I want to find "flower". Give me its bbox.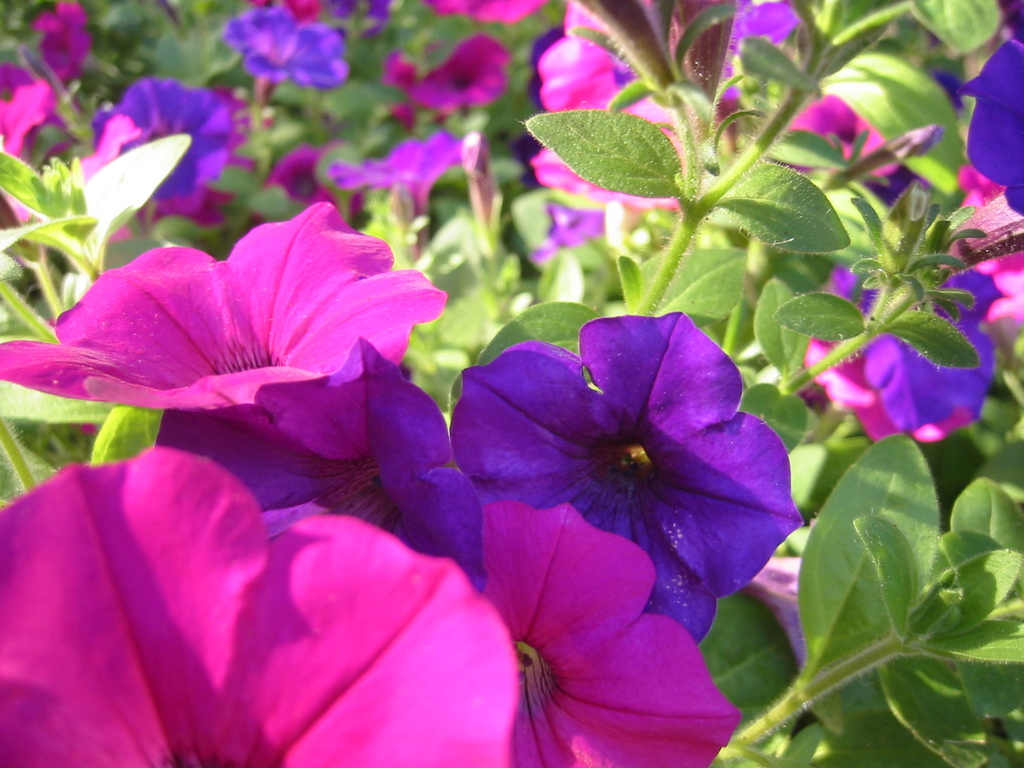
left=472, top=502, right=745, bottom=767.
